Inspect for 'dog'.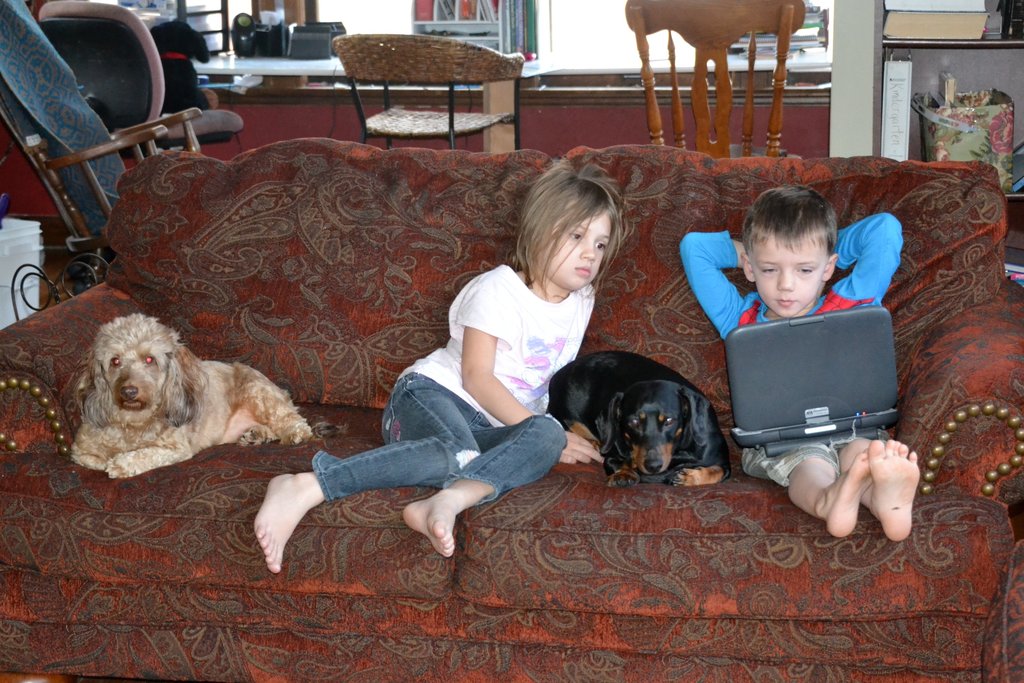
Inspection: 150,22,211,109.
